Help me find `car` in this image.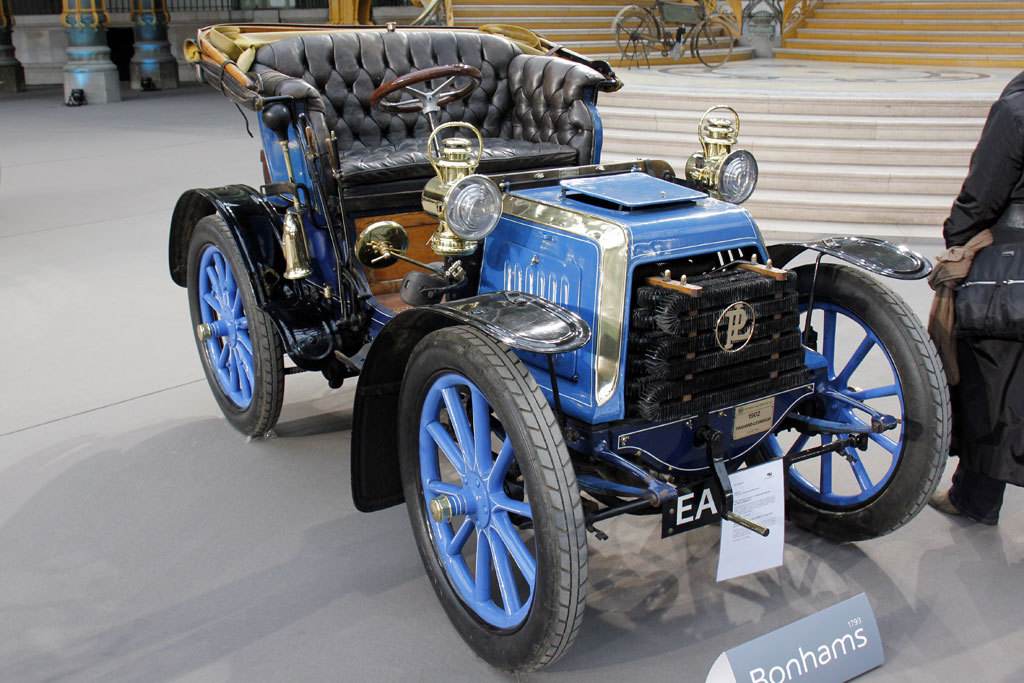
Found it: region(174, 26, 947, 644).
